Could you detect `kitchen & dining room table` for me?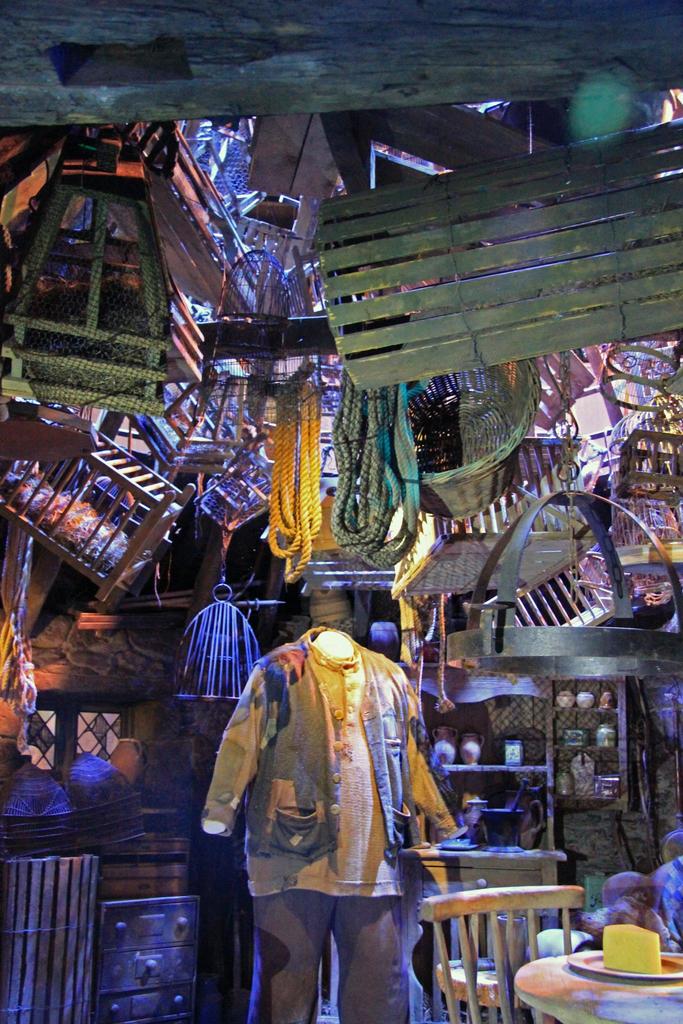
Detection result: select_region(514, 950, 682, 1023).
